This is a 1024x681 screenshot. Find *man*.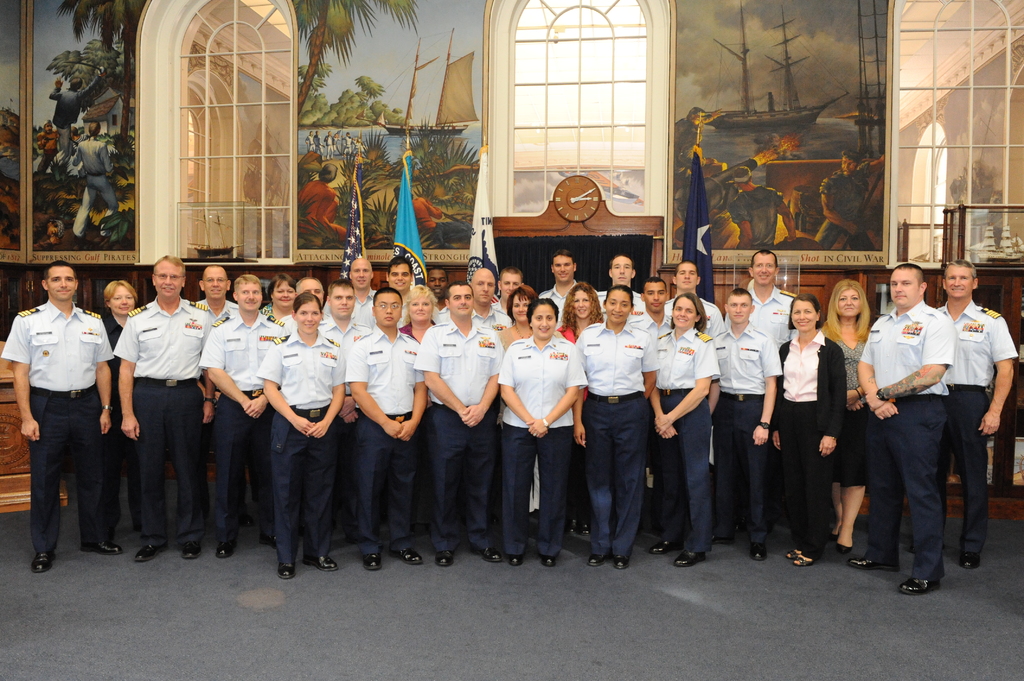
Bounding box: locate(344, 289, 429, 572).
